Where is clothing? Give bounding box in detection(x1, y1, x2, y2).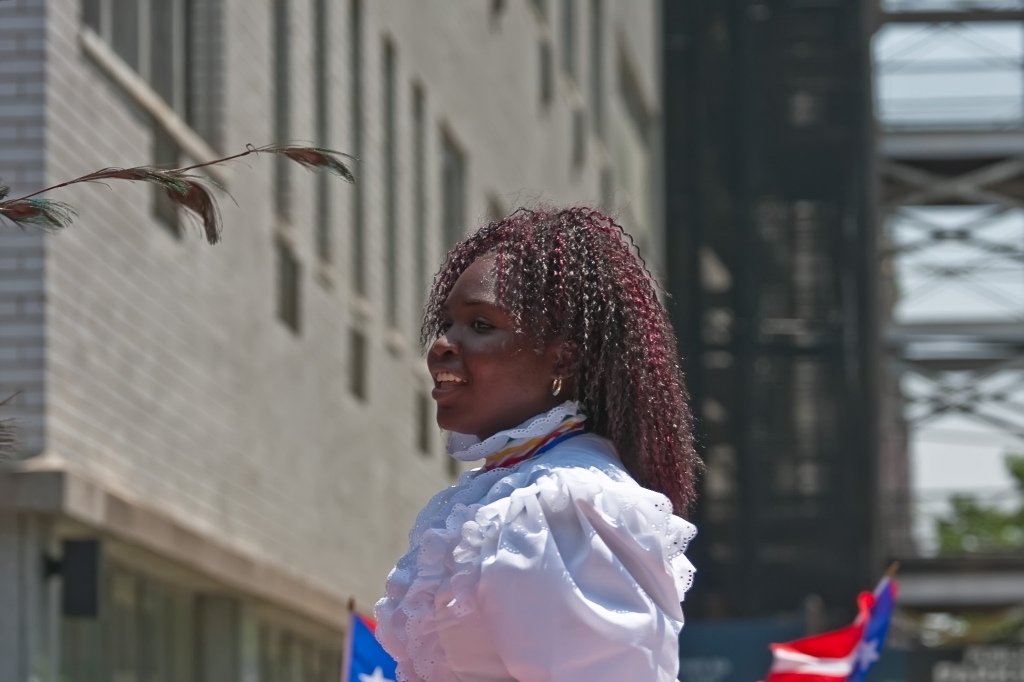
detection(354, 356, 716, 669).
